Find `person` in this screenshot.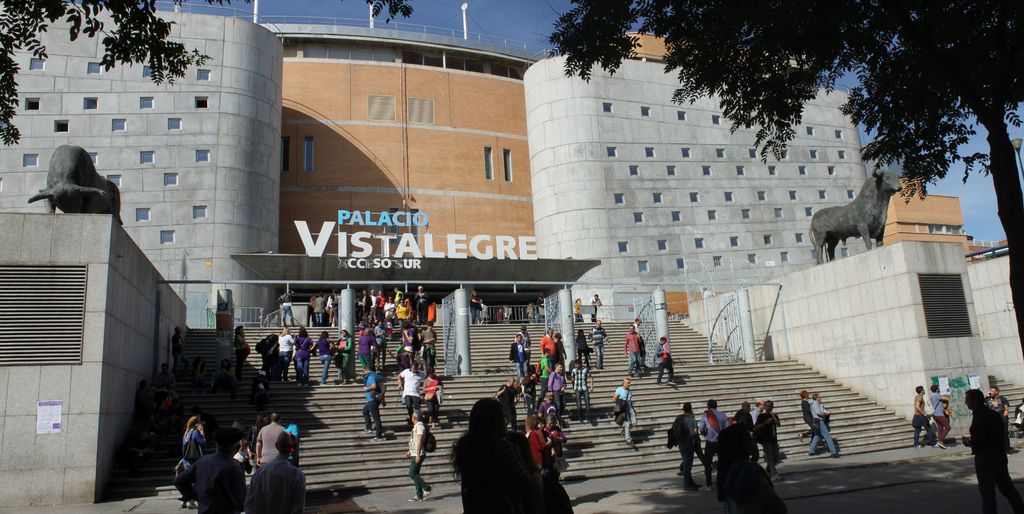
The bounding box for `person` is [613,370,641,449].
